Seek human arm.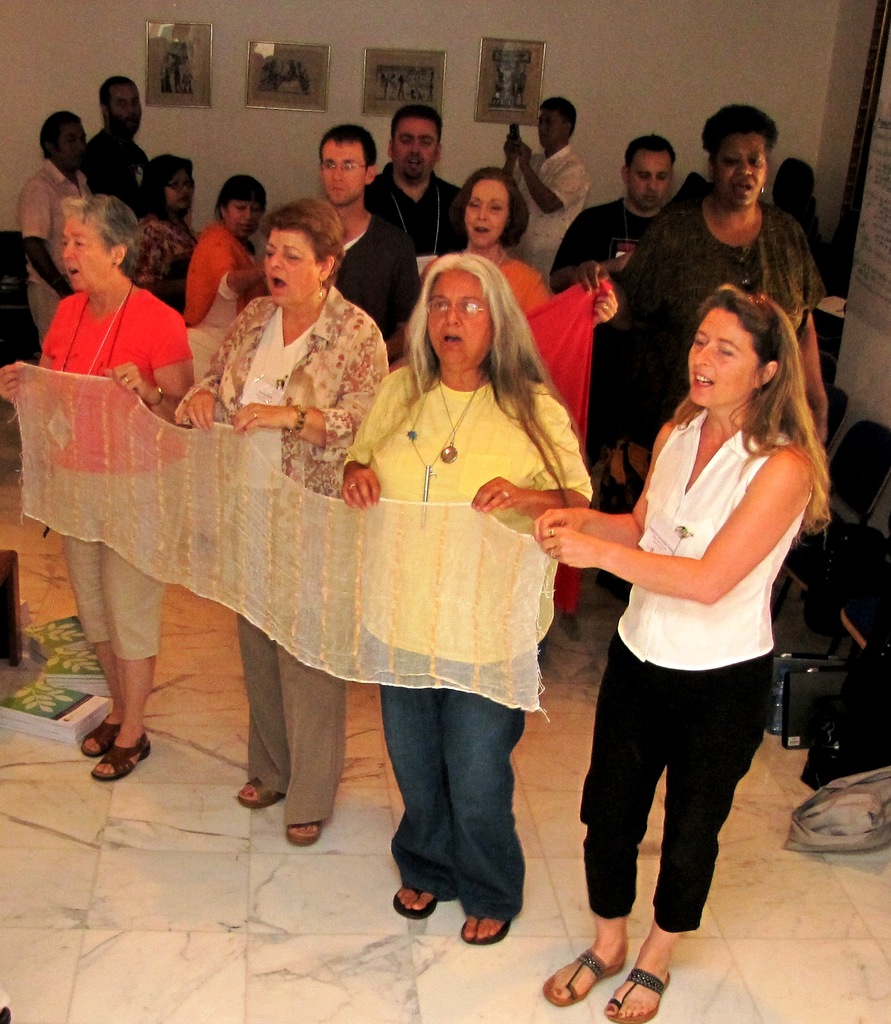
box=[536, 207, 608, 293].
